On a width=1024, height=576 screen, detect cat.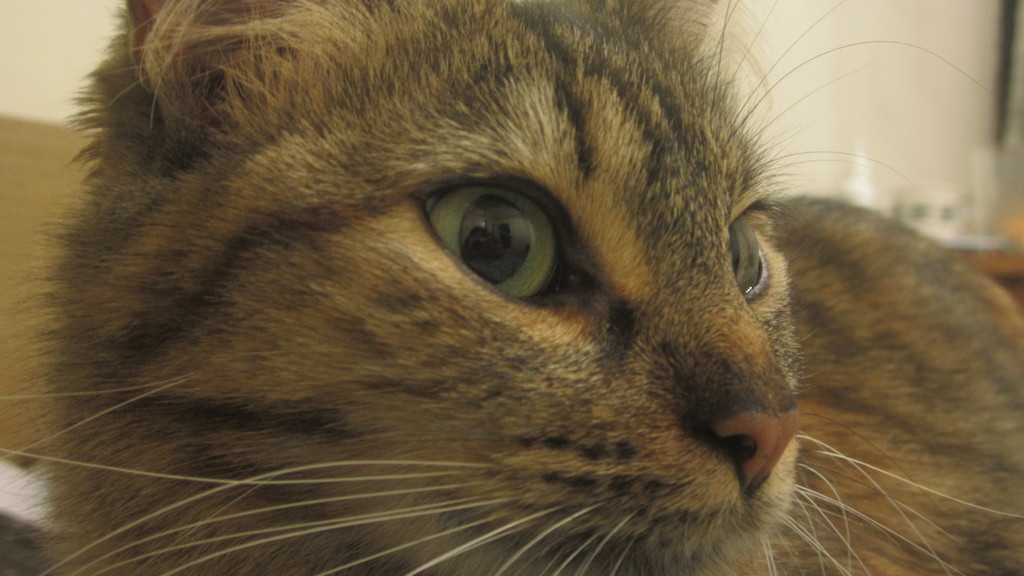
{"left": 0, "top": 0, "right": 1023, "bottom": 575}.
